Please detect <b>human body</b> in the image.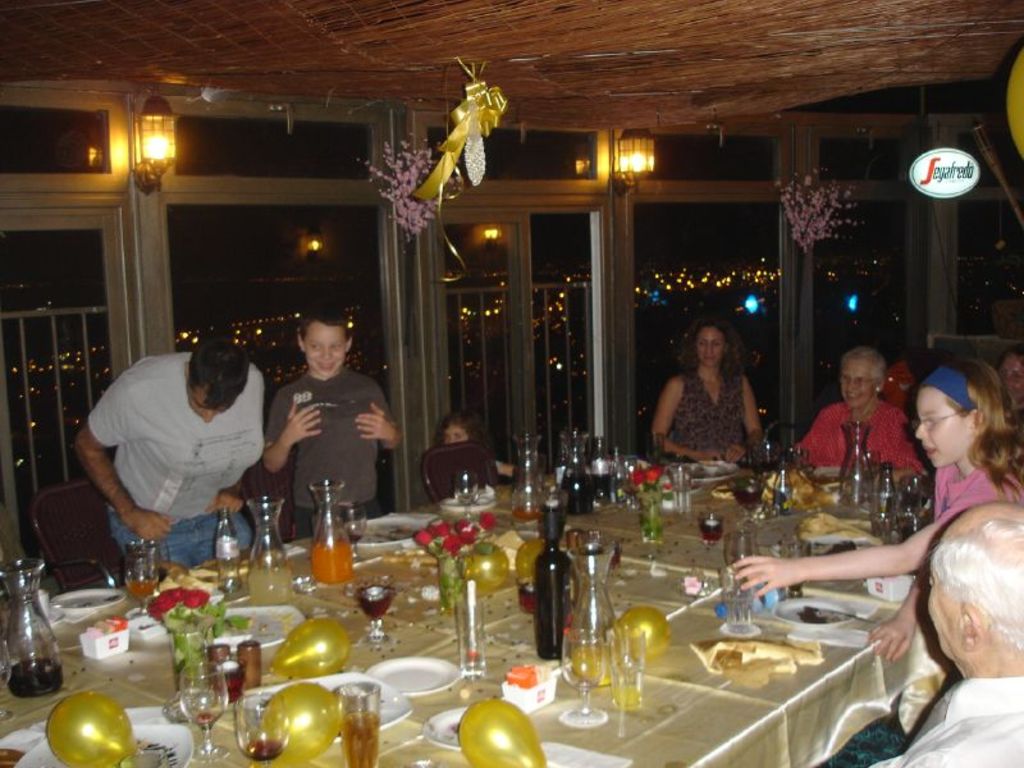
BBox(808, 669, 1023, 767).
